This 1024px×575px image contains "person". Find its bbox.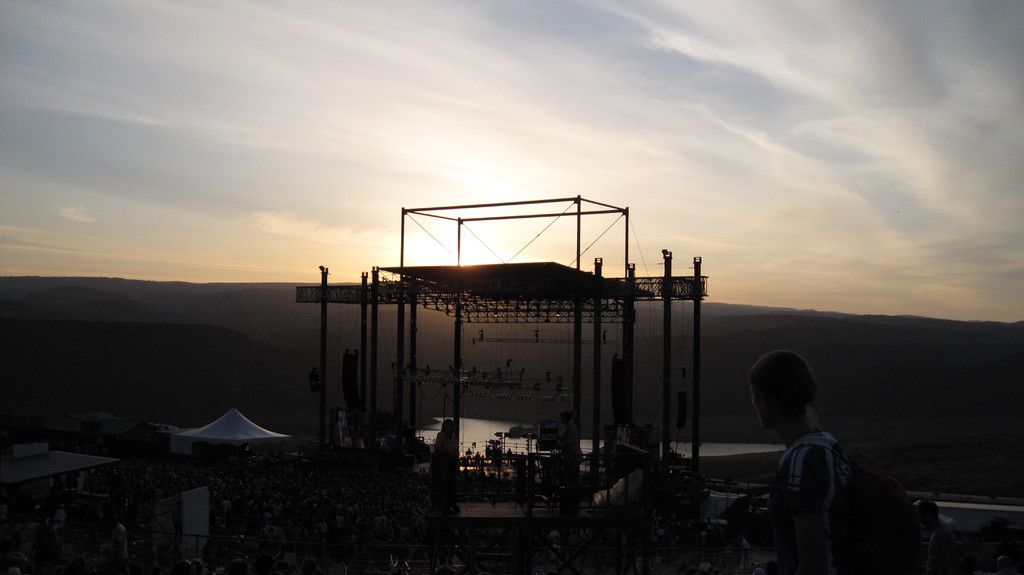
crop(746, 348, 850, 574).
